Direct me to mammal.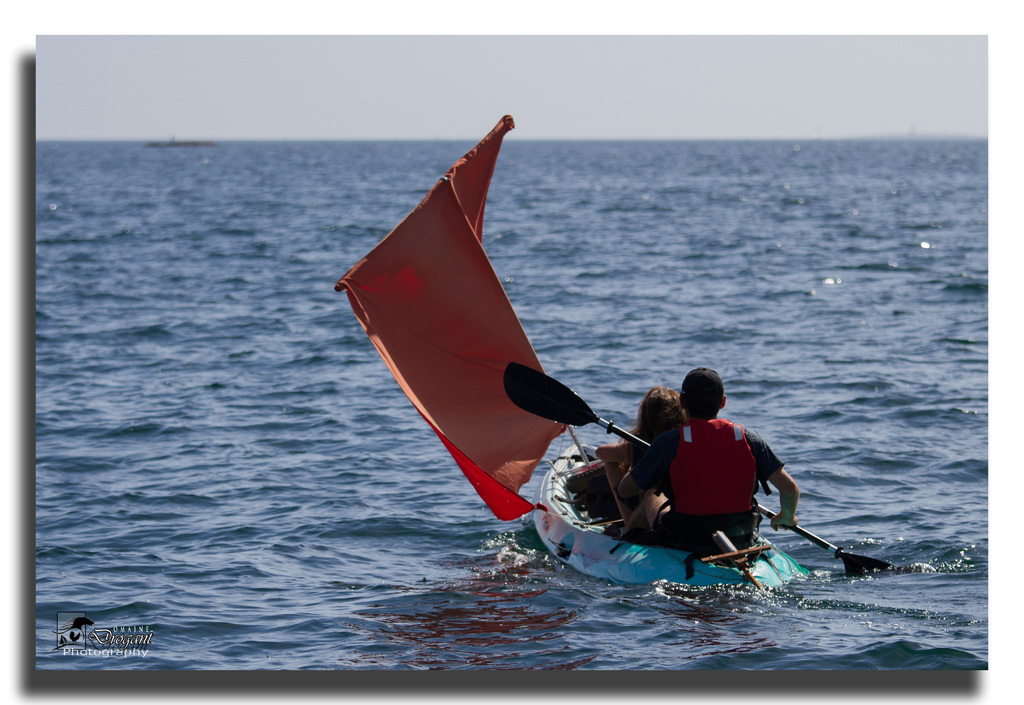
Direction: locate(611, 364, 799, 553).
